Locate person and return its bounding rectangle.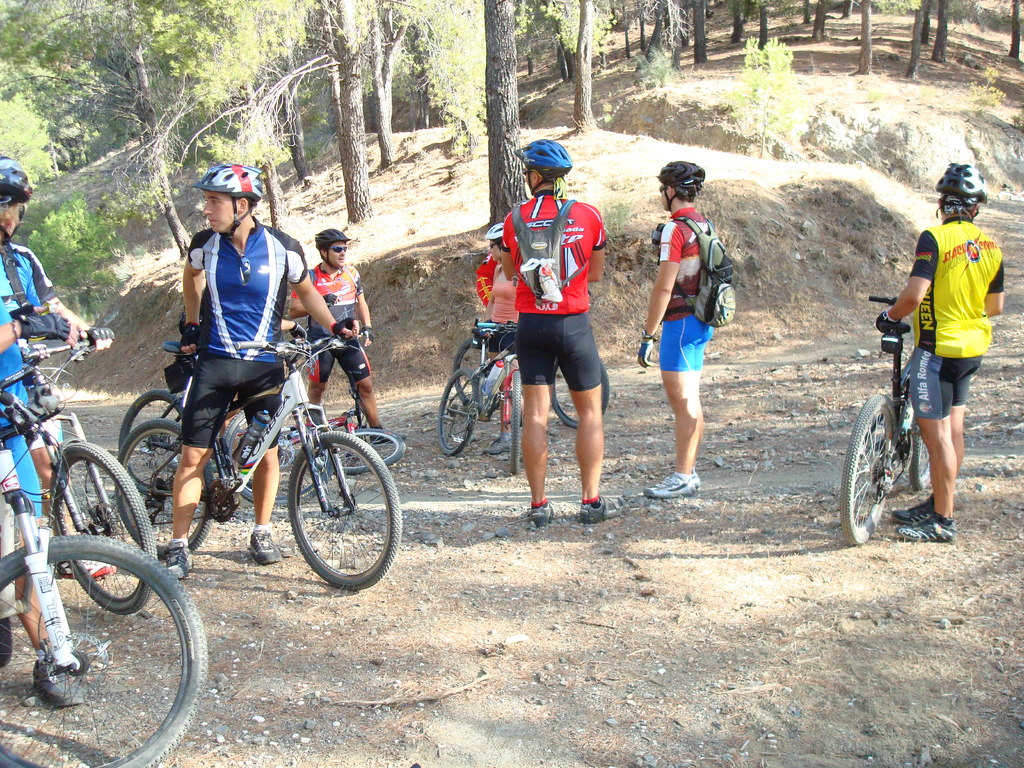
{"x1": 500, "y1": 140, "x2": 622, "y2": 527}.
